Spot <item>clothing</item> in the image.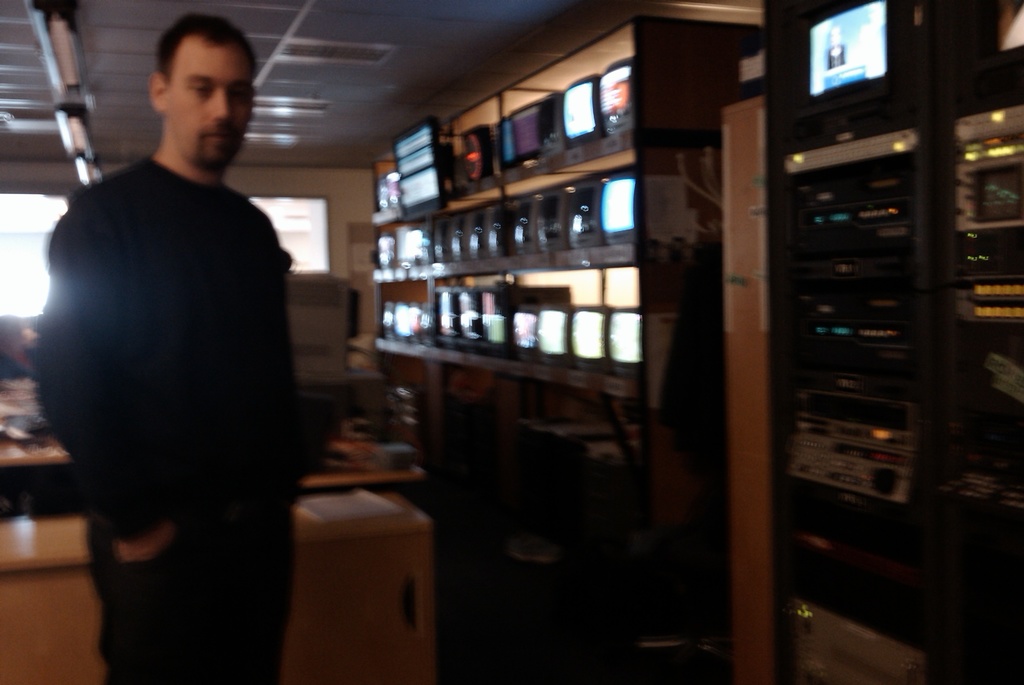
<item>clothing</item> found at <bbox>35, 68, 308, 637</bbox>.
